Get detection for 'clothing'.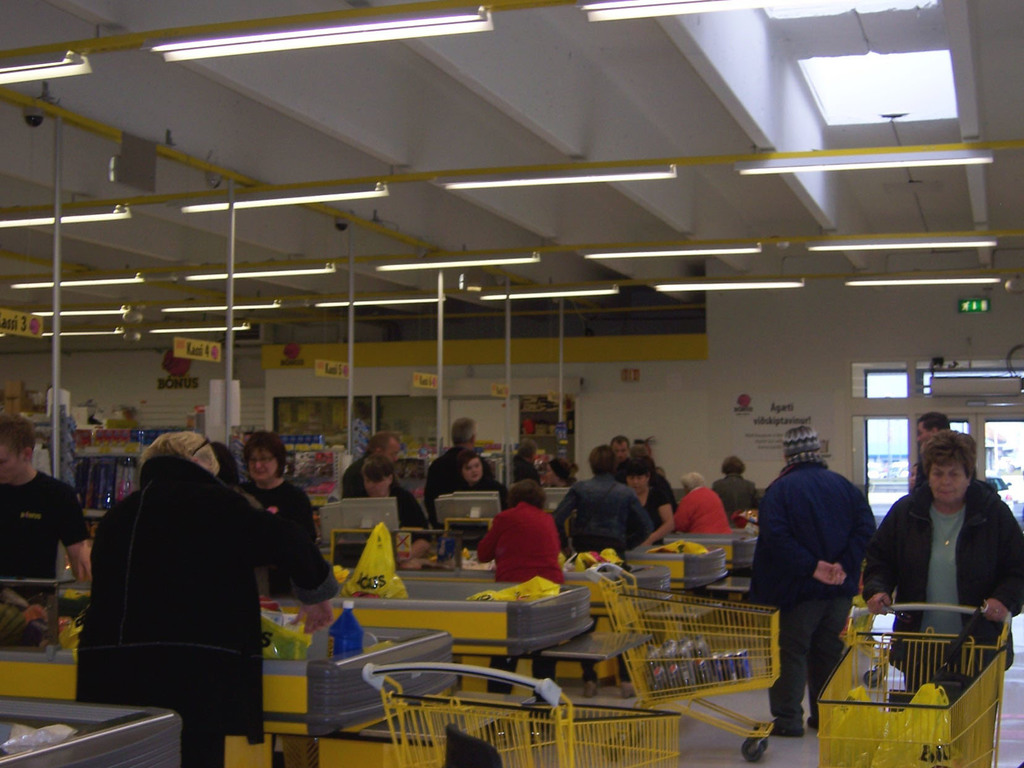
Detection: bbox=[419, 445, 477, 521].
